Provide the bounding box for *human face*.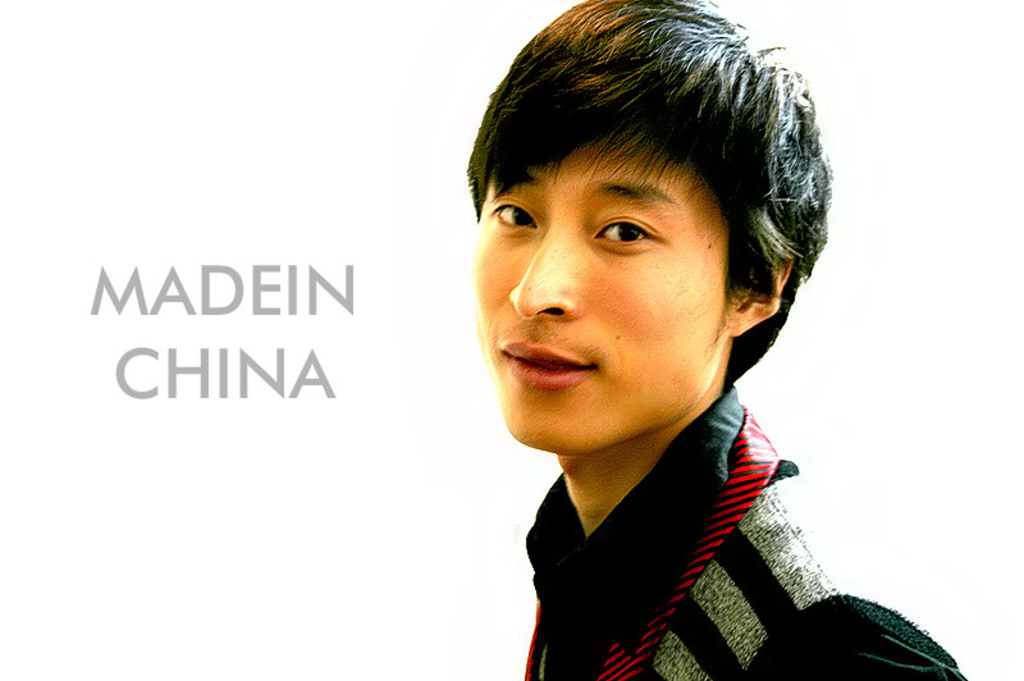
locate(475, 141, 721, 456).
